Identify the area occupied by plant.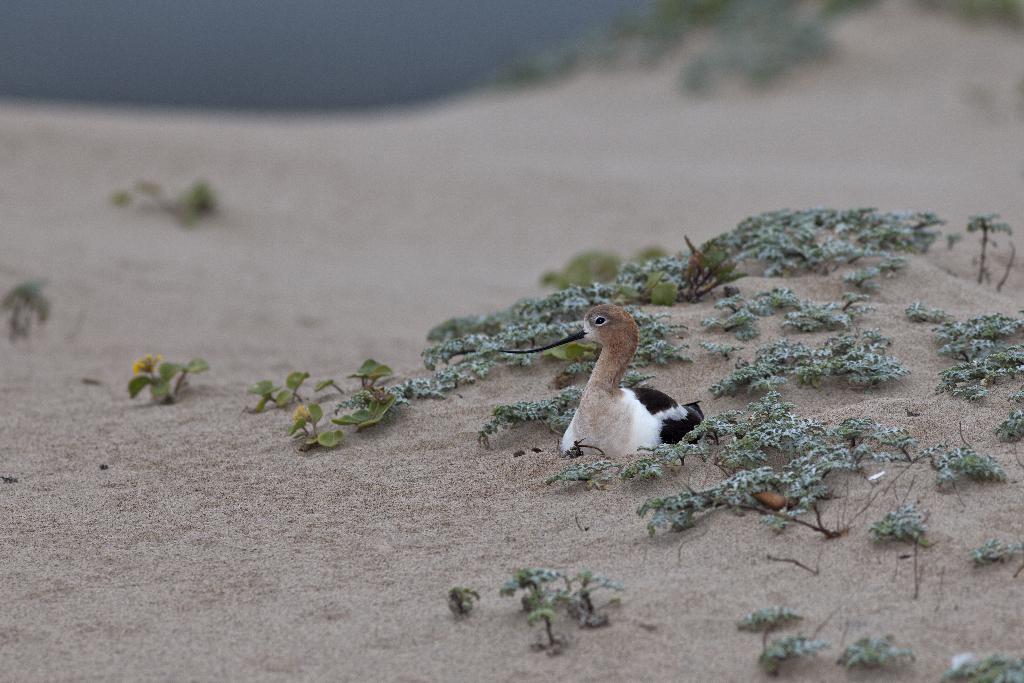
Area: [left=0, top=277, right=56, bottom=347].
